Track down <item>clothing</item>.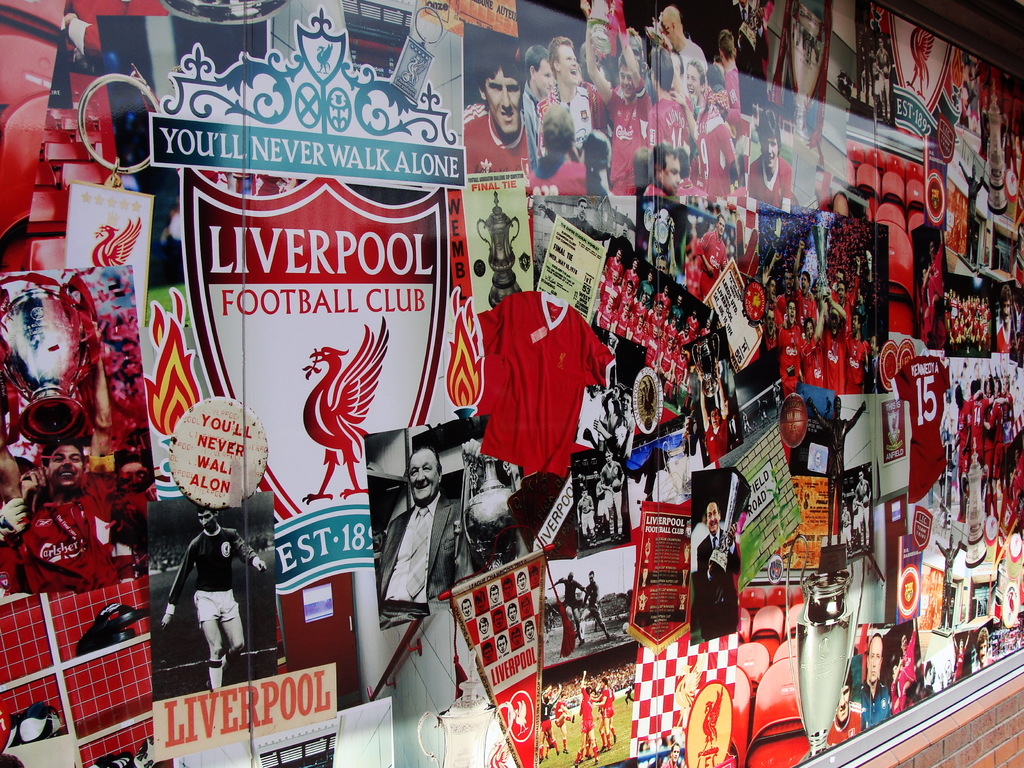
Tracked to (696,536,744,640).
